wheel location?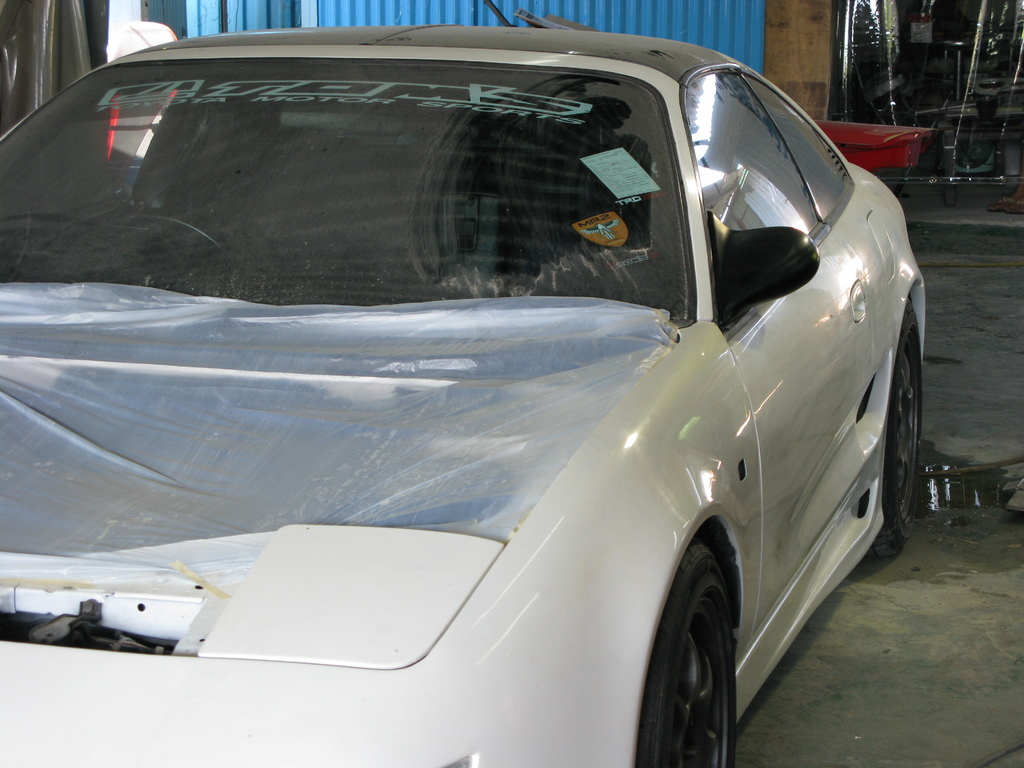
box=[857, 303, 925, 563]
